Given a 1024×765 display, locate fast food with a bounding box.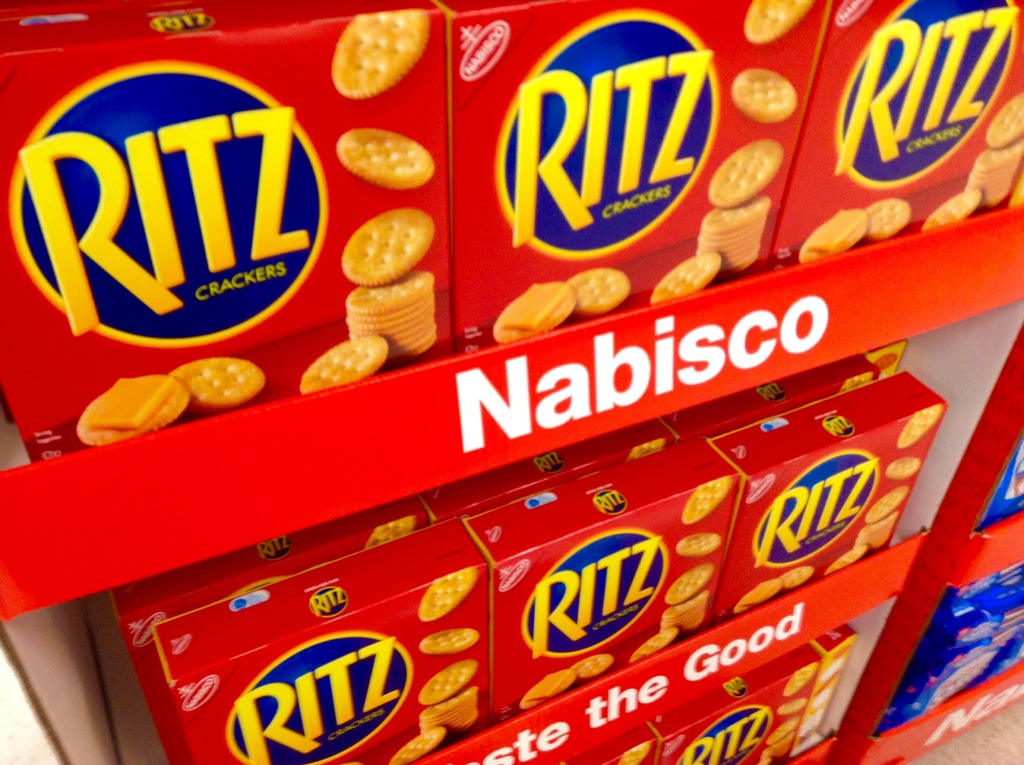
Located: box=[364, 515, 411, 548].
